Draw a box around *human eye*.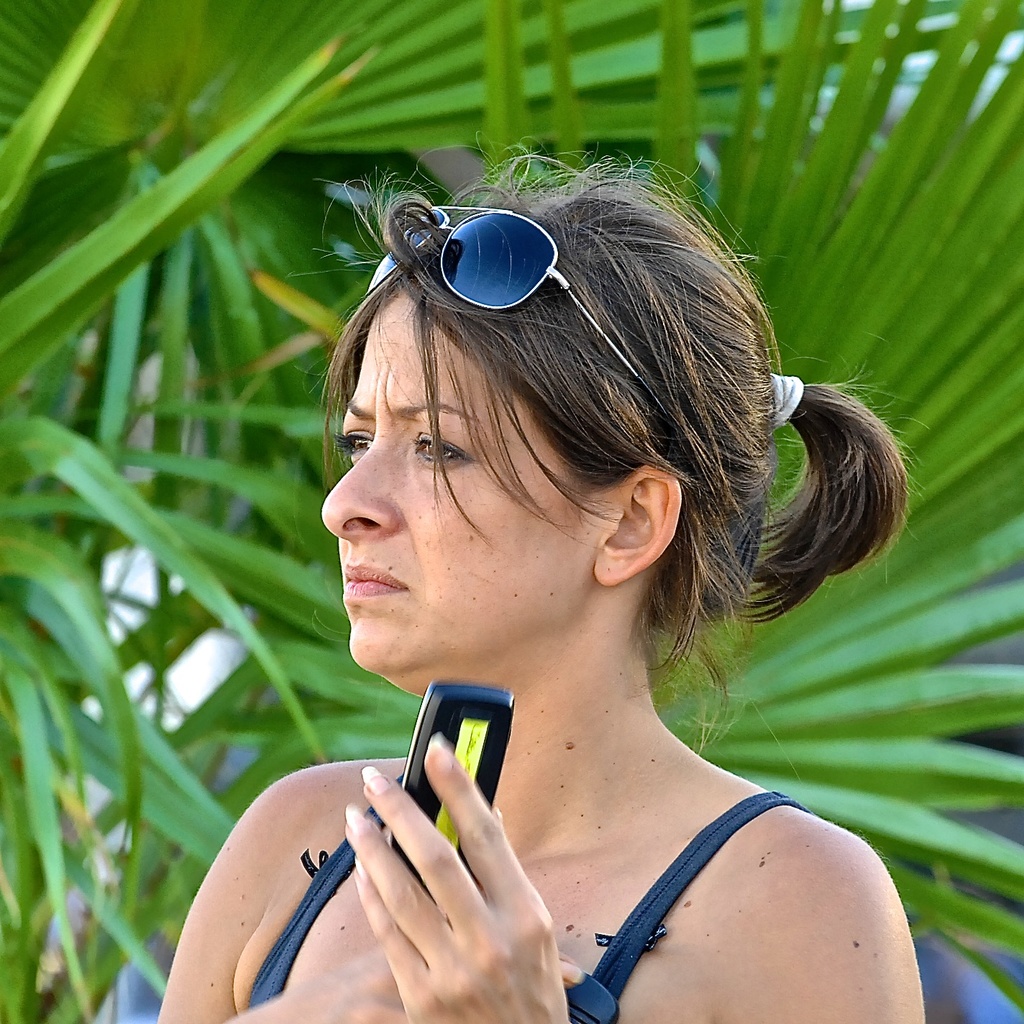
select_region(411, 436, 470, 467).
